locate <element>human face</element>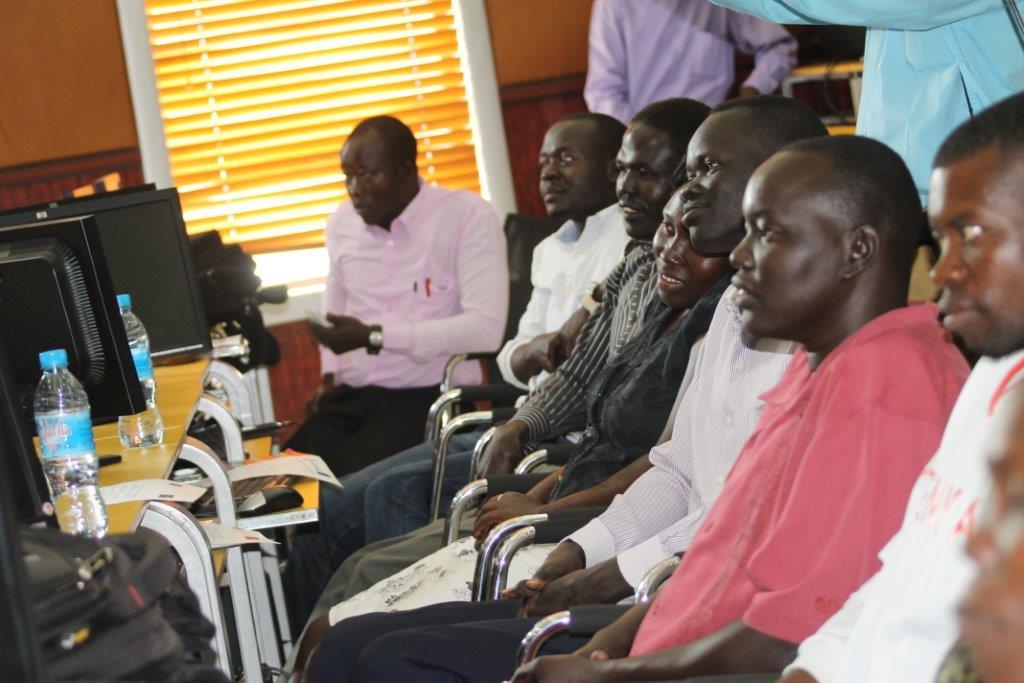
BBox(929, 163, 1023, 356)
